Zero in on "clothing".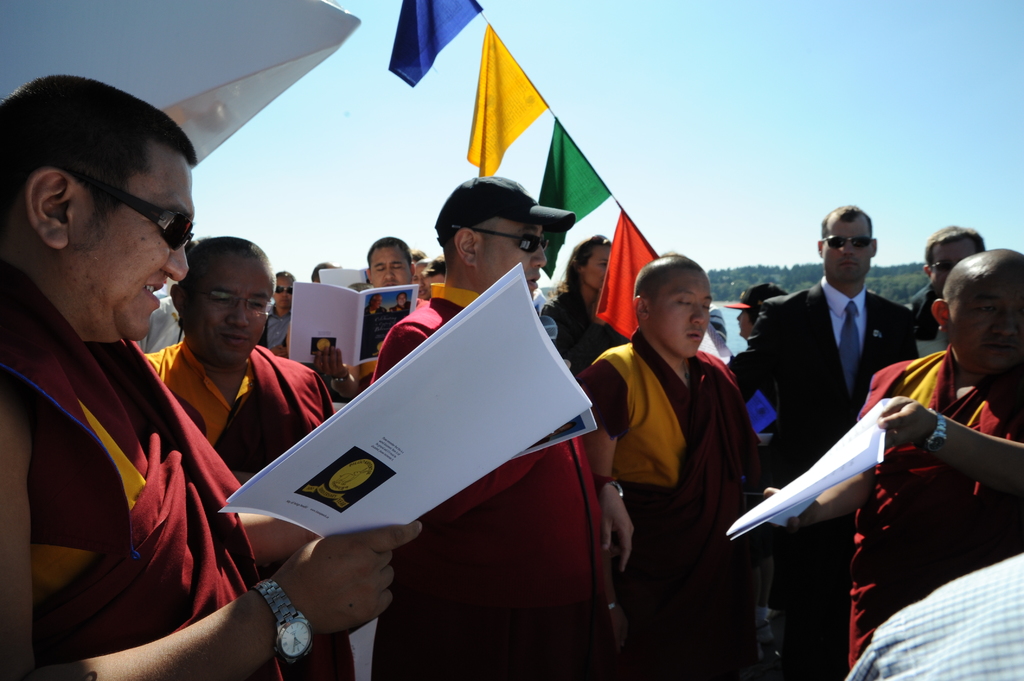
Zeroed in: 842,371,1007,657.
